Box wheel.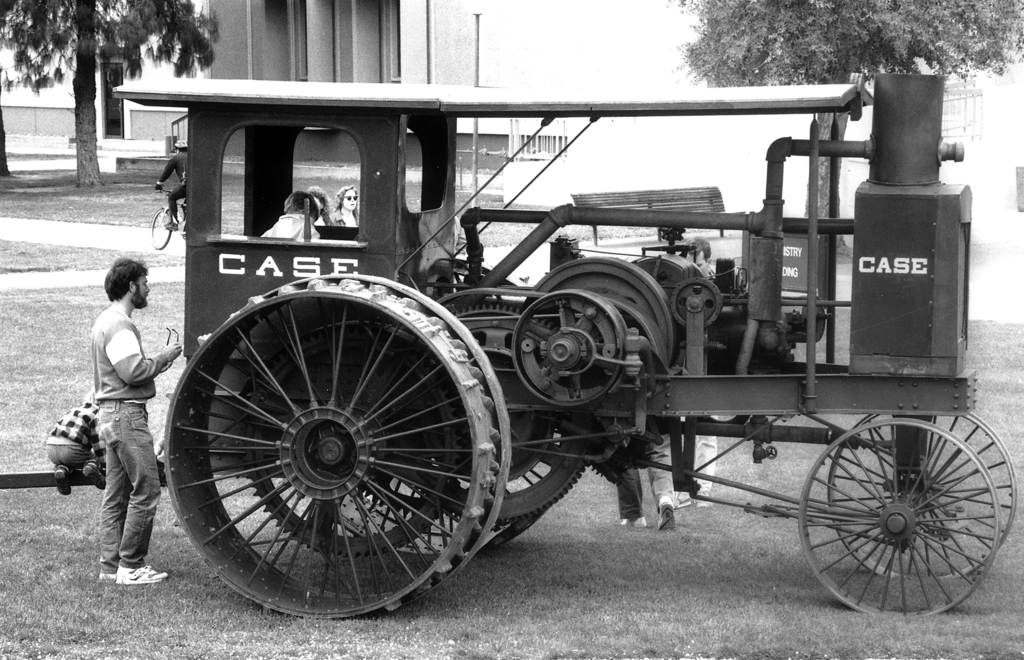
select_region(665, 276, 724, 329).
